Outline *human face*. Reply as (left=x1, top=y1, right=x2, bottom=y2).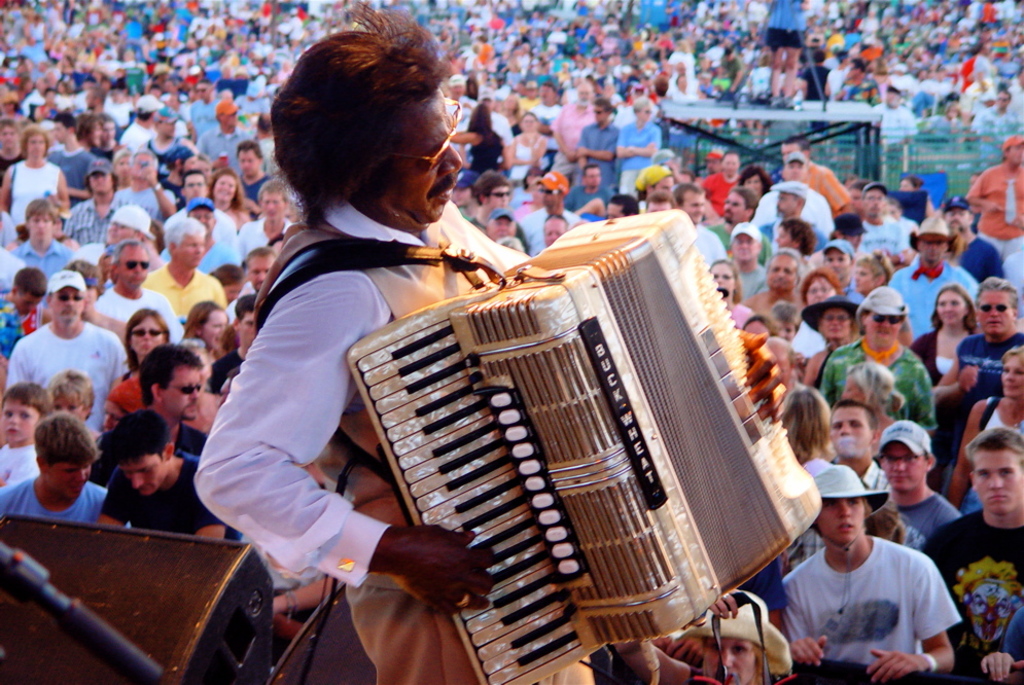
(left=161, top=359, right=201, bottom=419).
